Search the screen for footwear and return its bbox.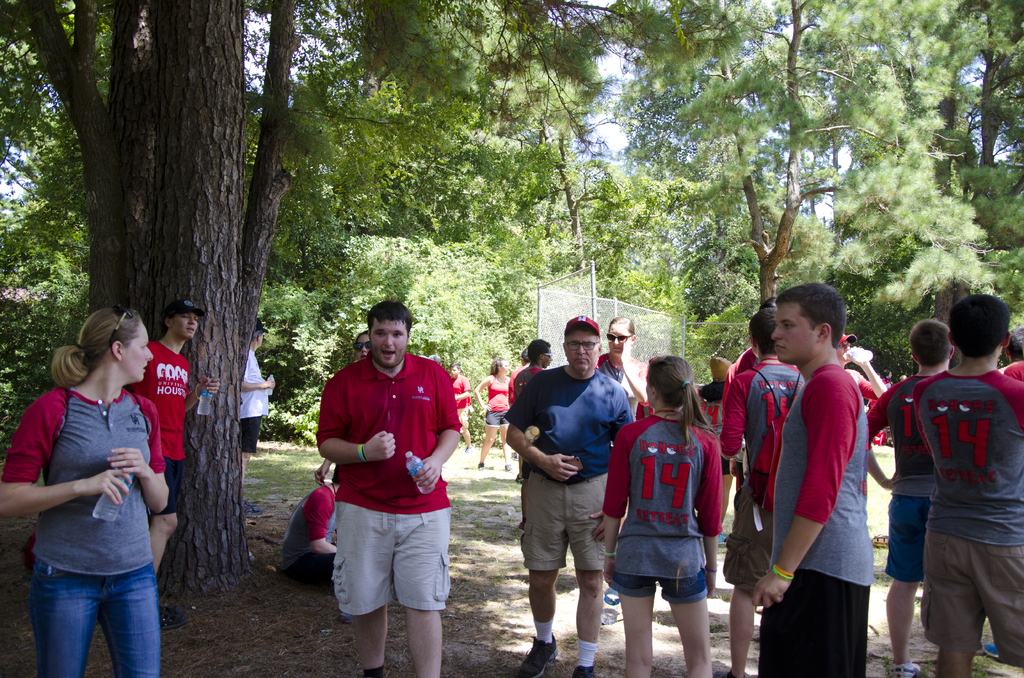
Found: Rect(464, 448, 471, 453).
